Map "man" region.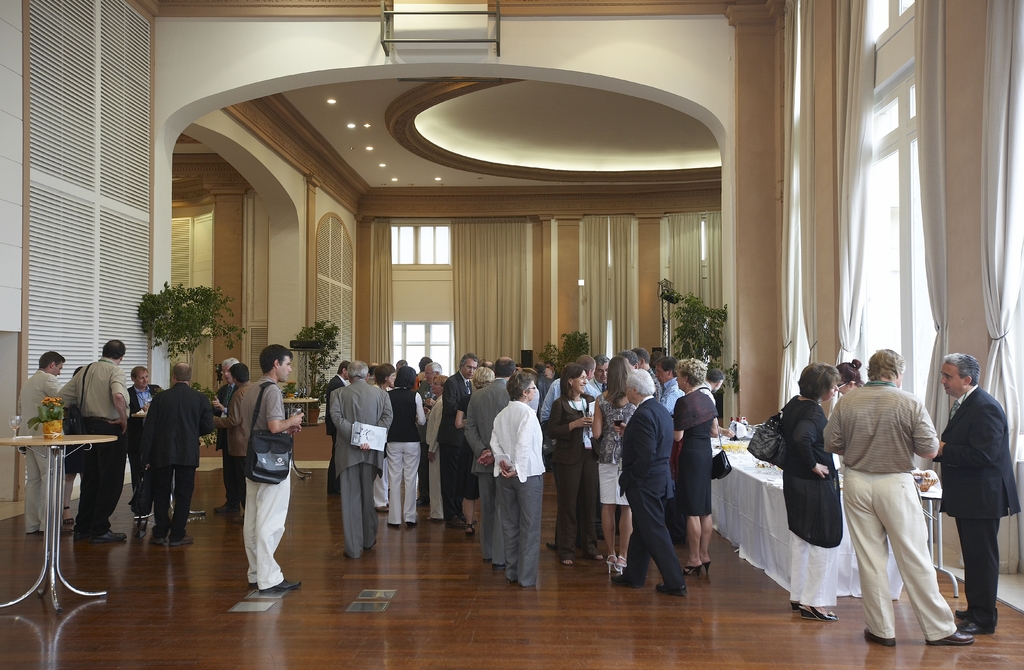
Mapped to 533/362/554/474.
